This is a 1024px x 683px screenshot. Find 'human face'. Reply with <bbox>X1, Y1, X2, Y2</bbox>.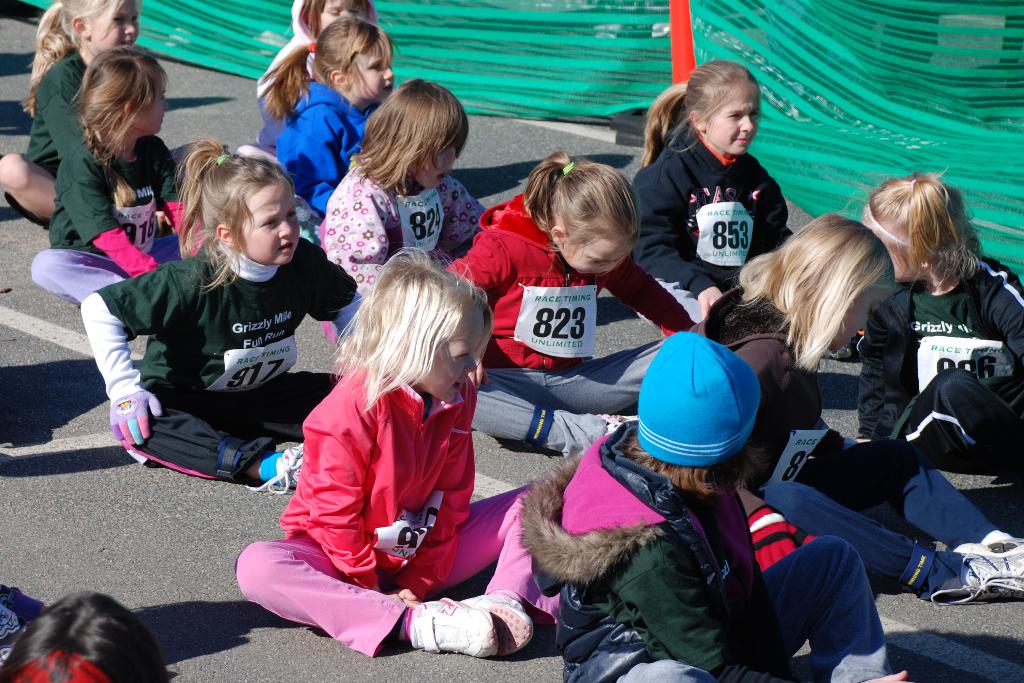
<bbox>140, 82, 166, 131</bbox>.
